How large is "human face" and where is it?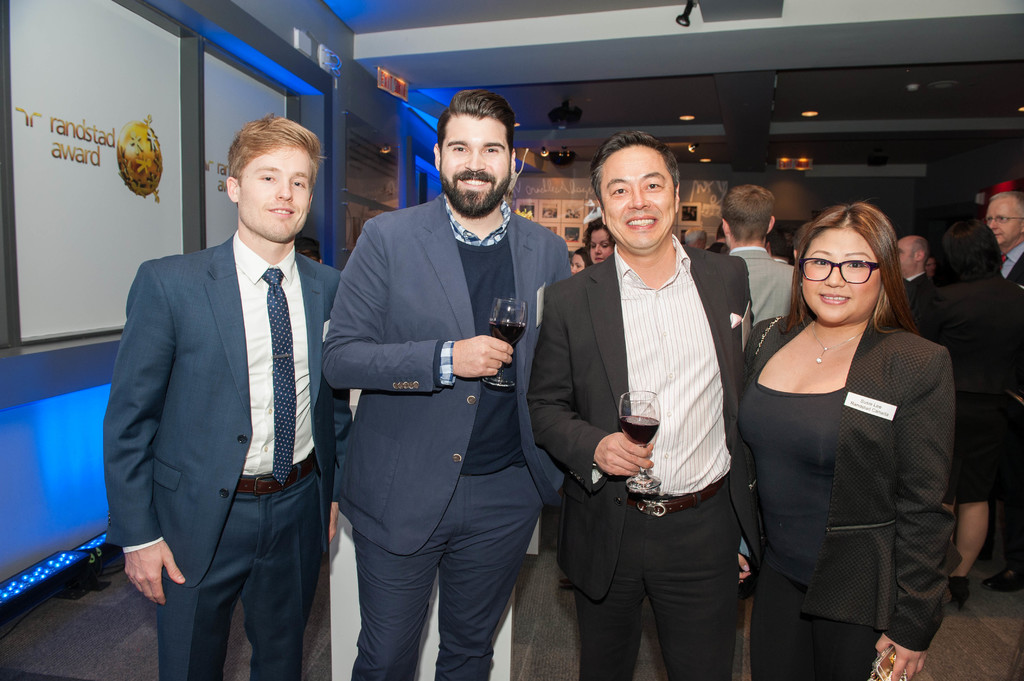
Bounding box: left=986, top=192, right=1023, bottom=253.
